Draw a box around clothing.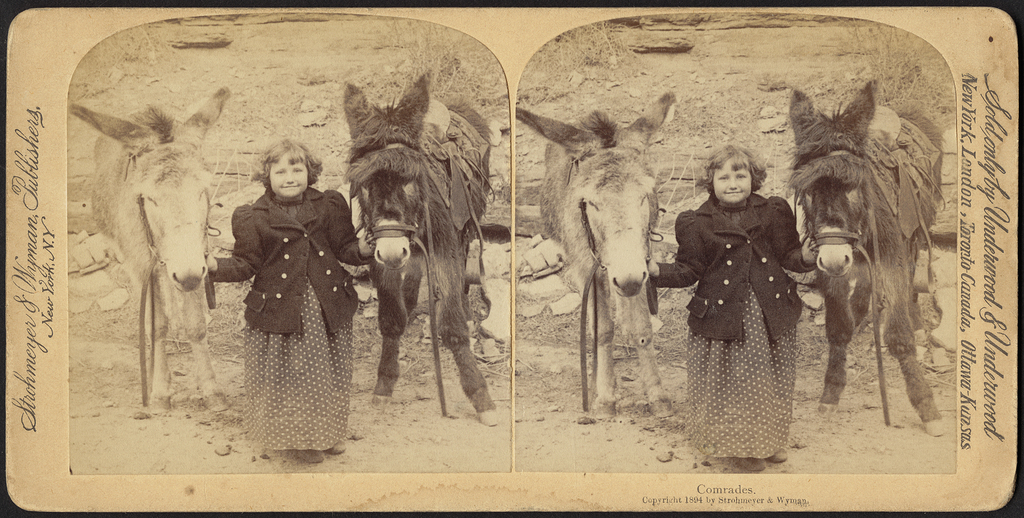
crop(657, 194, 804, 460).
